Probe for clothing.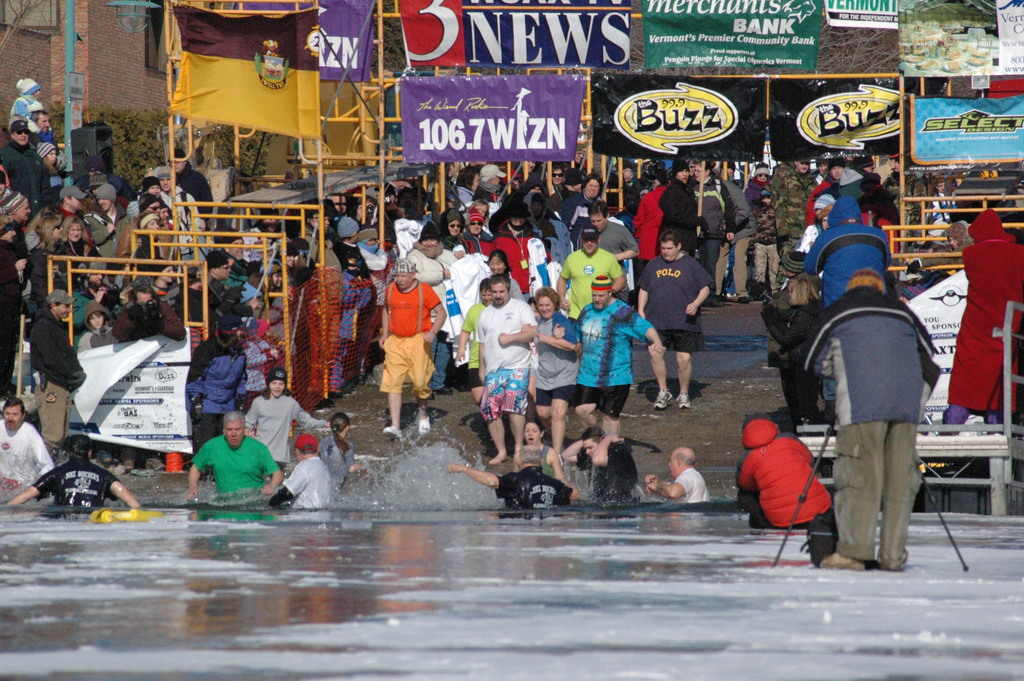
Probe result: region(152, 170, 168, 187).
